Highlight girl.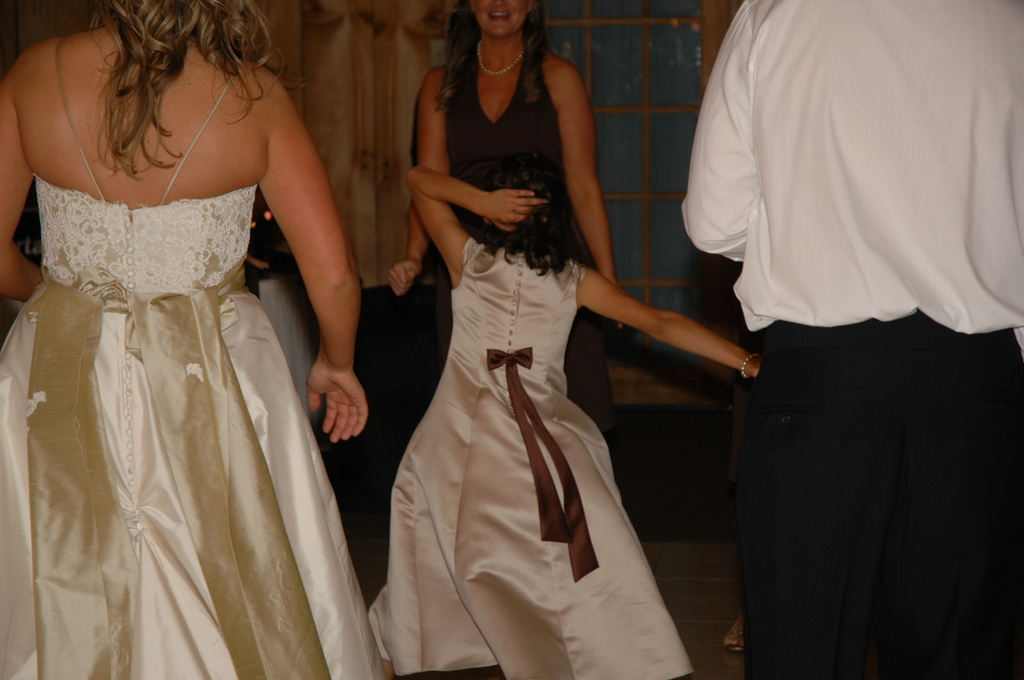
Highlighted region: Rect(373, 166, 765, 679).
